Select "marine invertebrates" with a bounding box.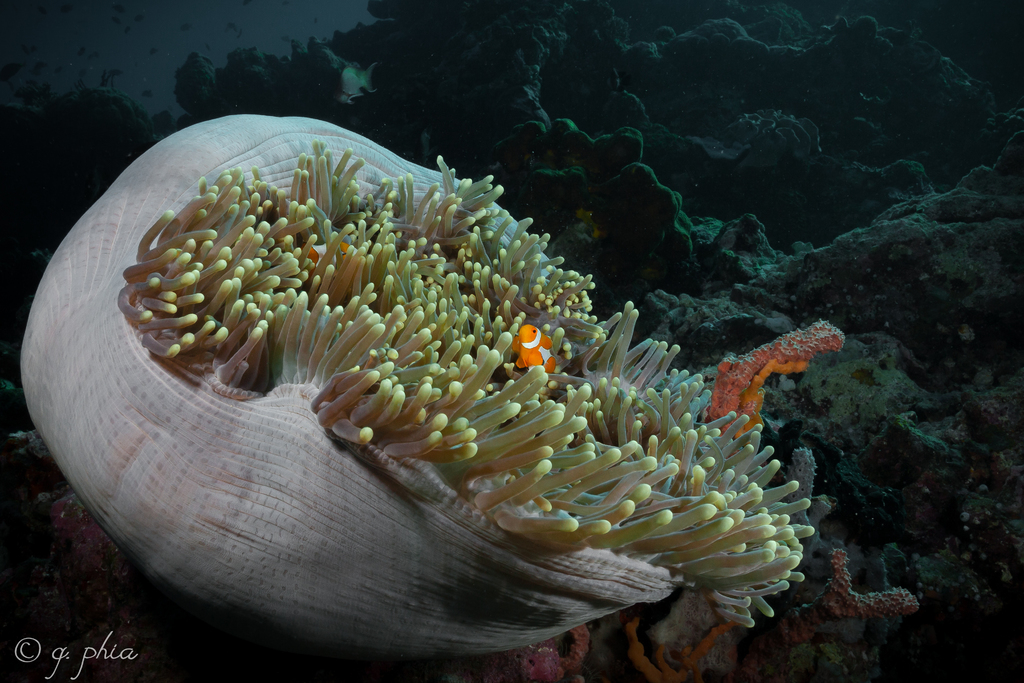
l=53, t=151, r=794, b=668.
